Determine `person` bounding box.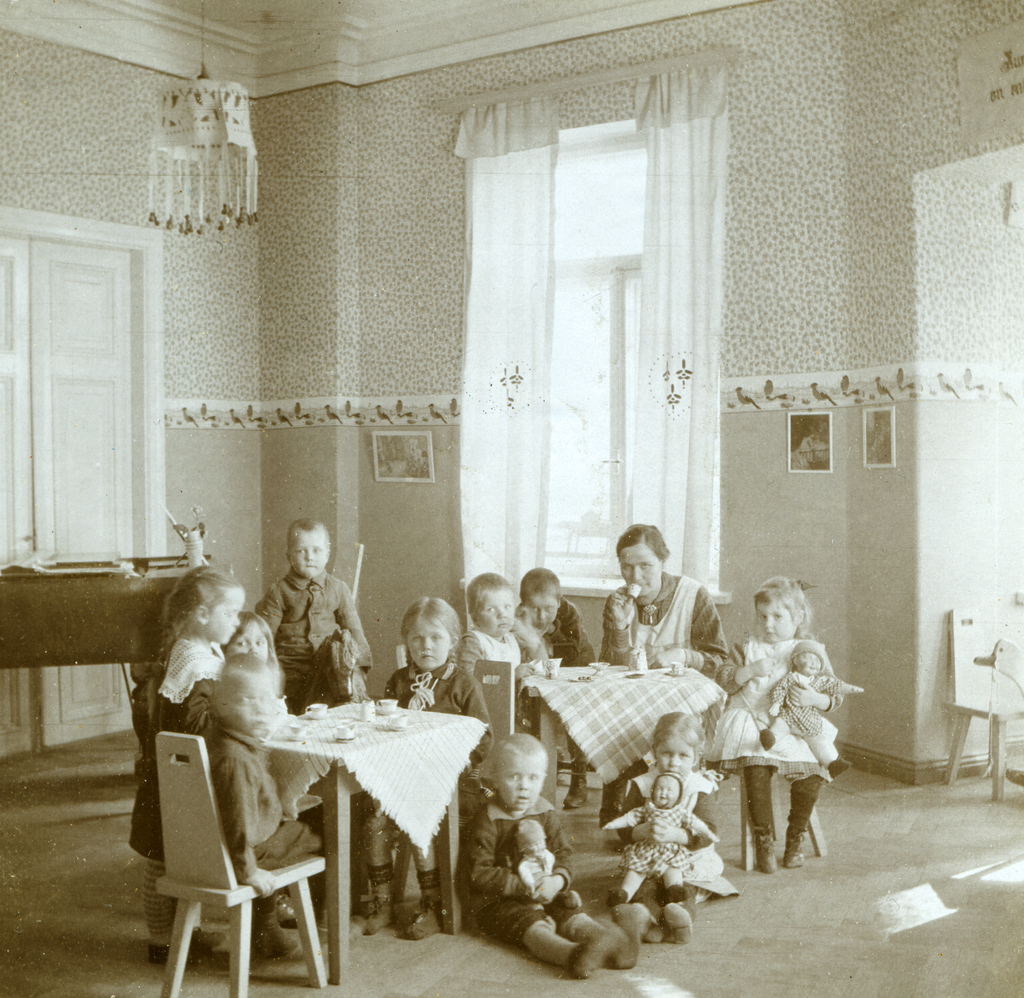
Determined: crop(152, 566, 253, 968).
